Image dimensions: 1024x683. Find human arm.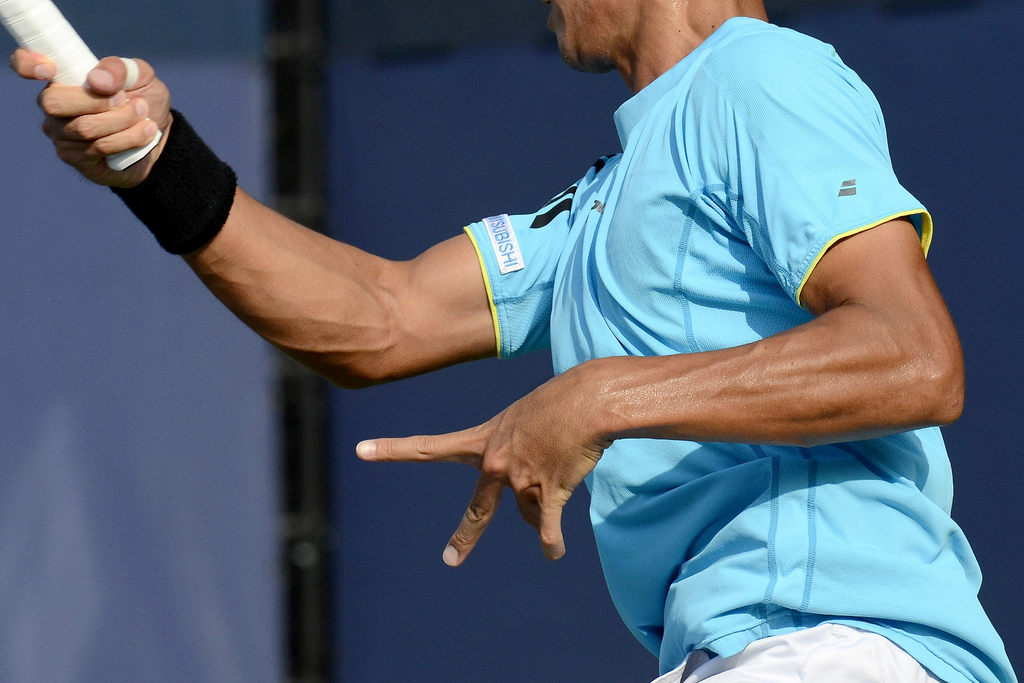
(350,37,966,572).
